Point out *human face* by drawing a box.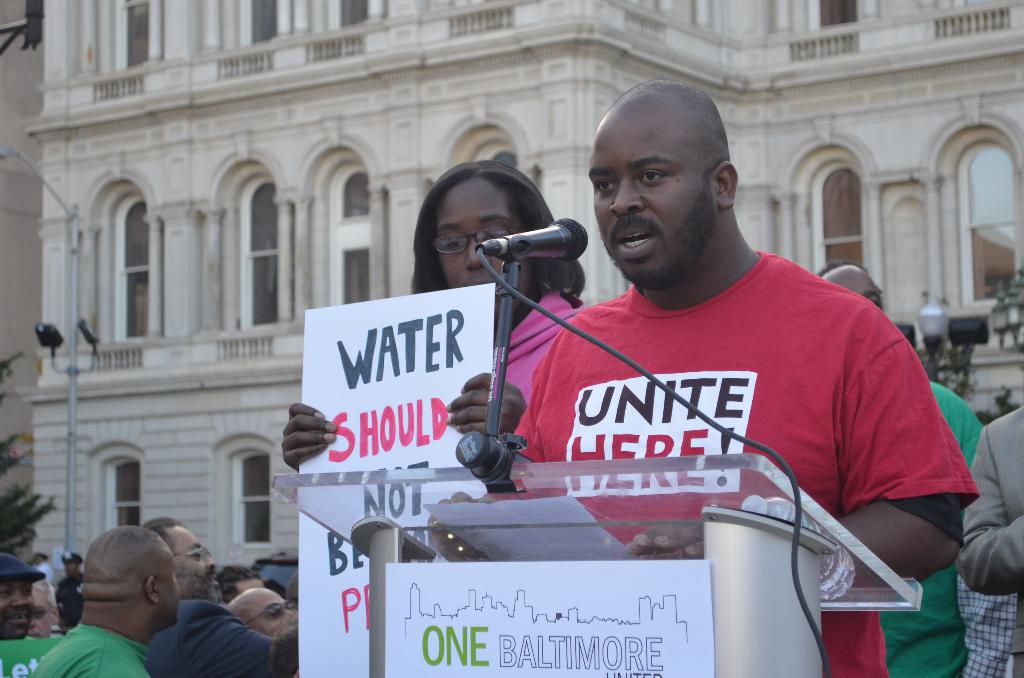
left=432, top=186, right=522, bottom=311.
